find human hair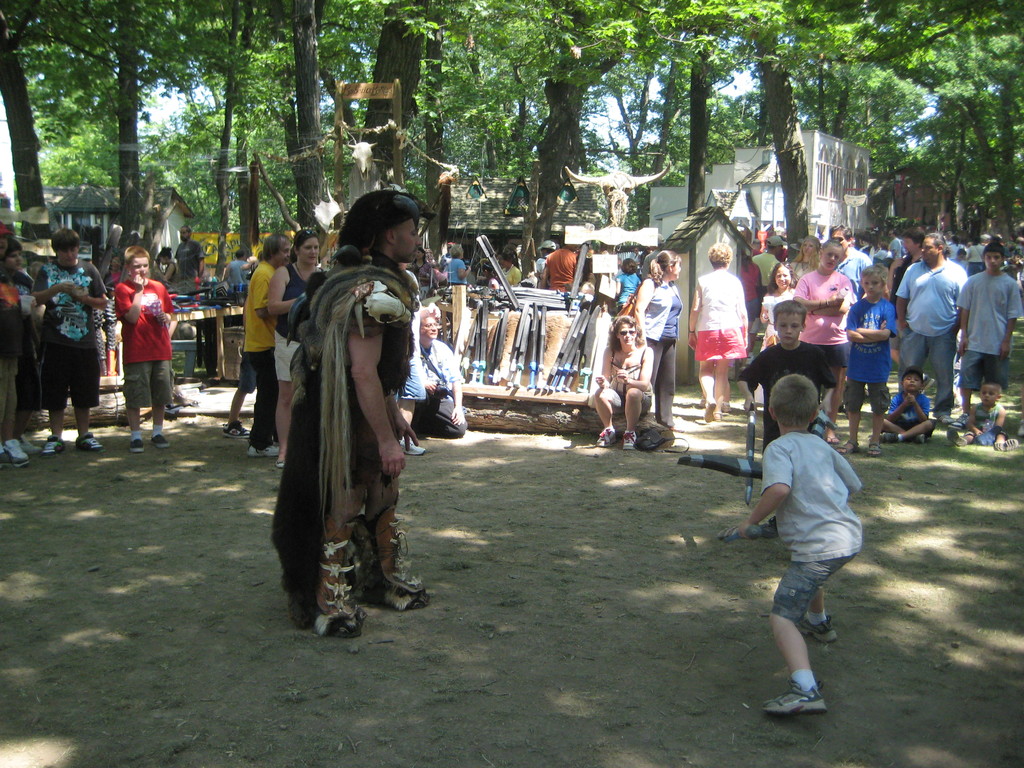
crop(900, 225, 923, 246)
